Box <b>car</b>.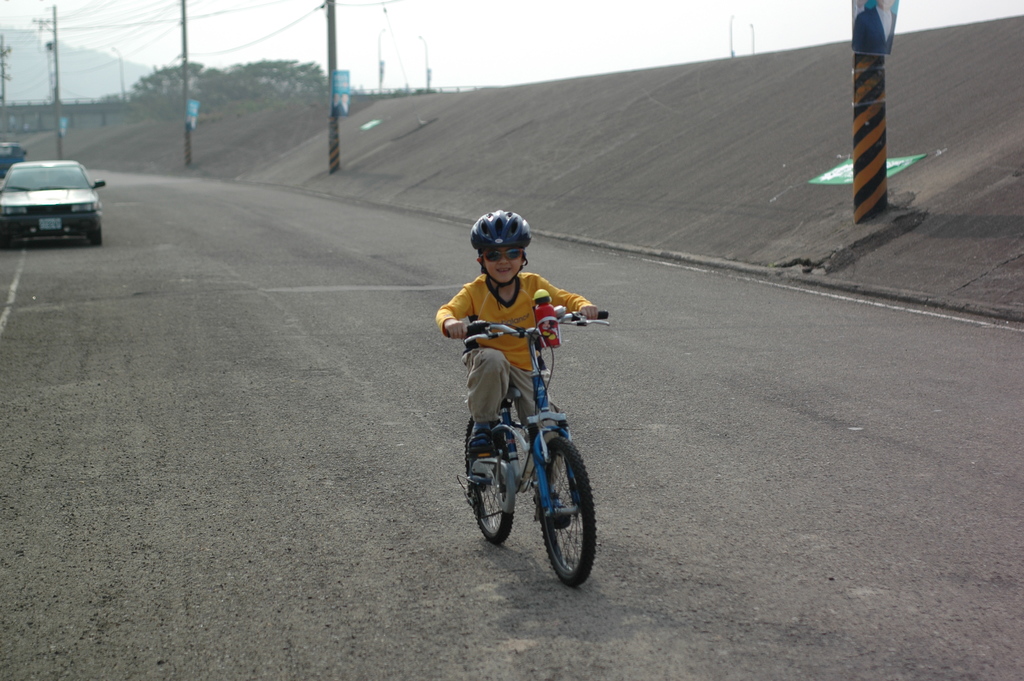
0:161:110:242.
